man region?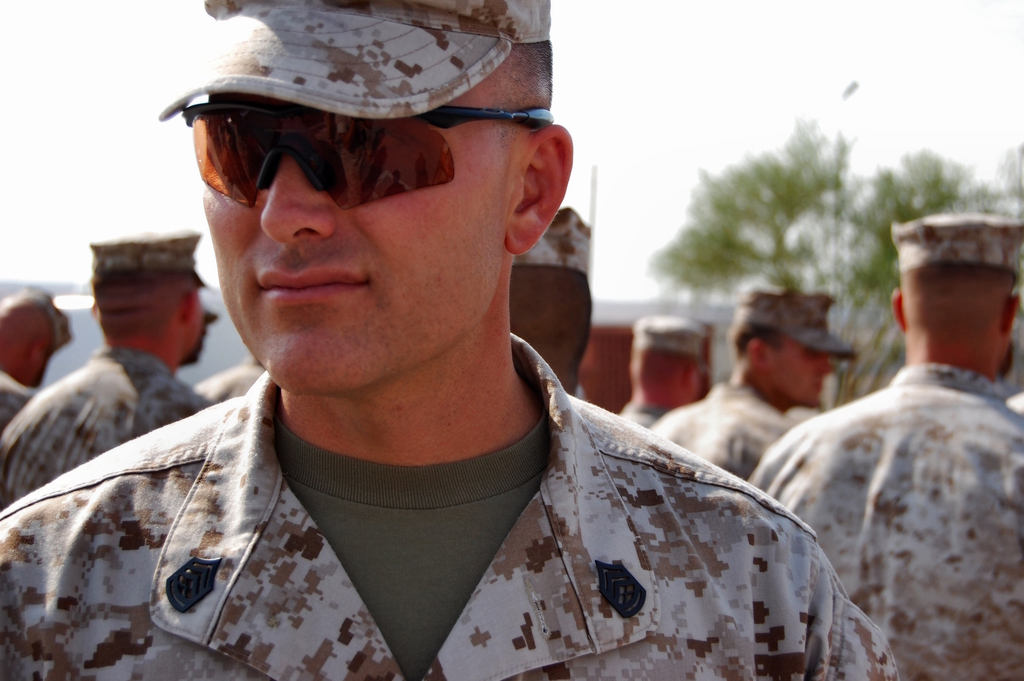
0,226,218,509
